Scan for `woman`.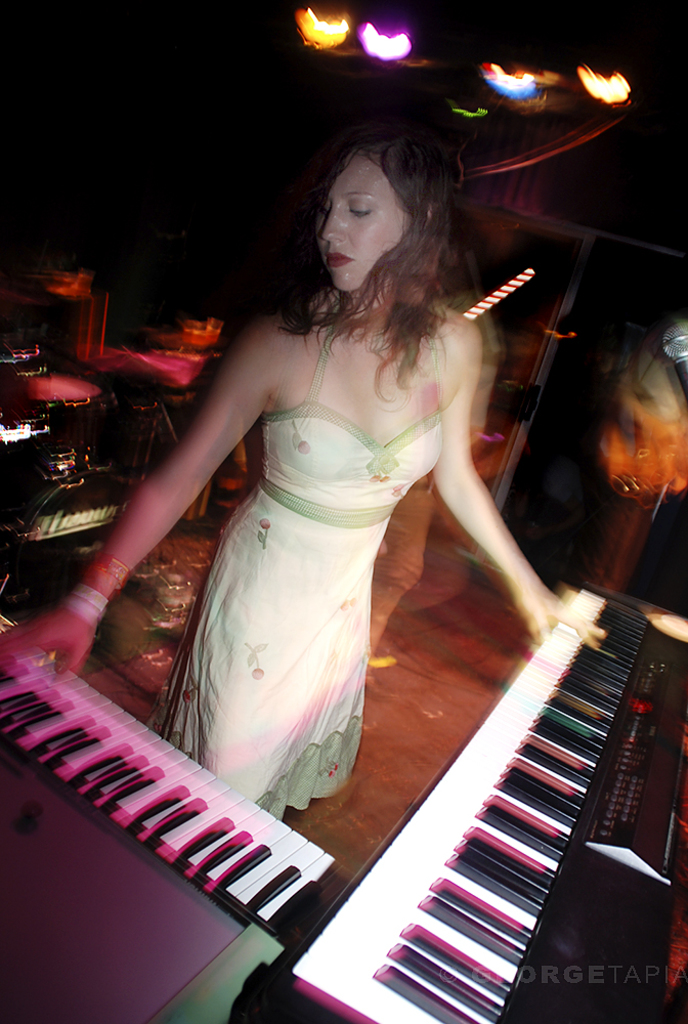
Scan result: rect(0, 108, 615, 817).
